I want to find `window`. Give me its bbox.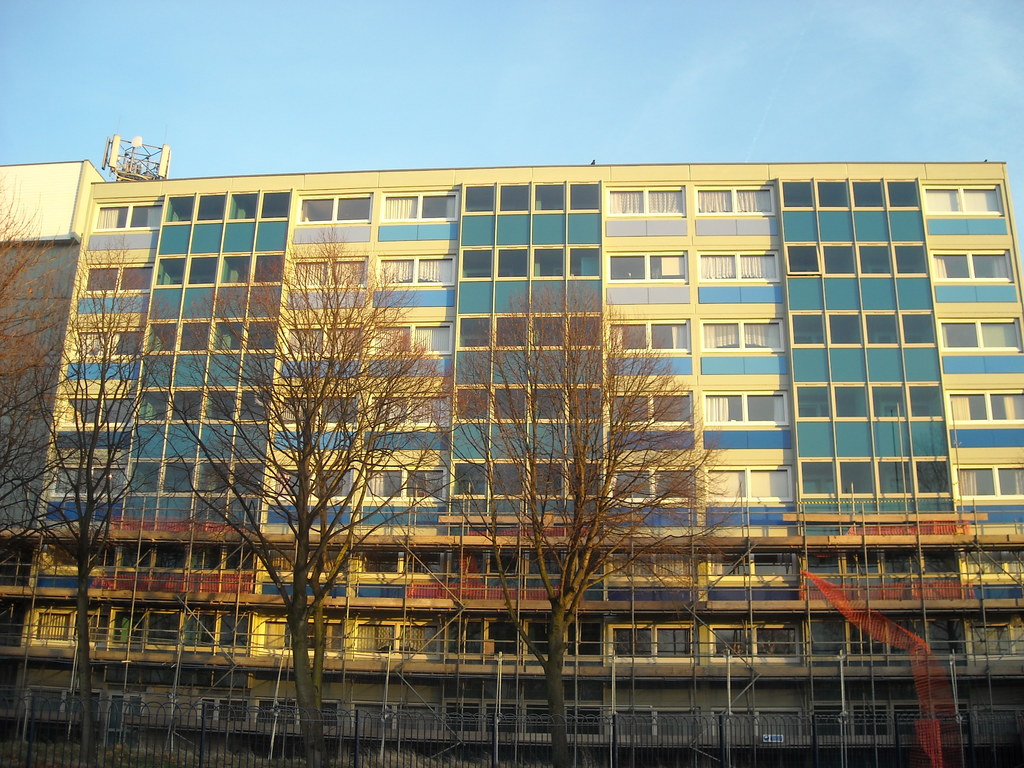
x1=153, y1=317, x2=178, y2=351.
